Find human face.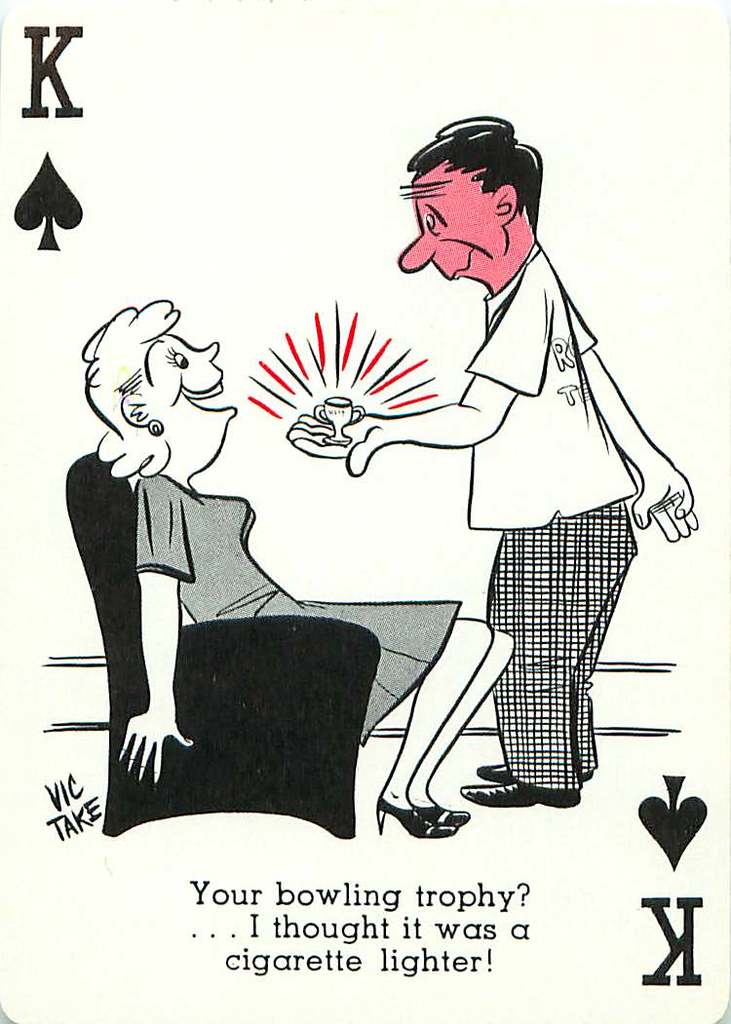
(403,177,495,280).
